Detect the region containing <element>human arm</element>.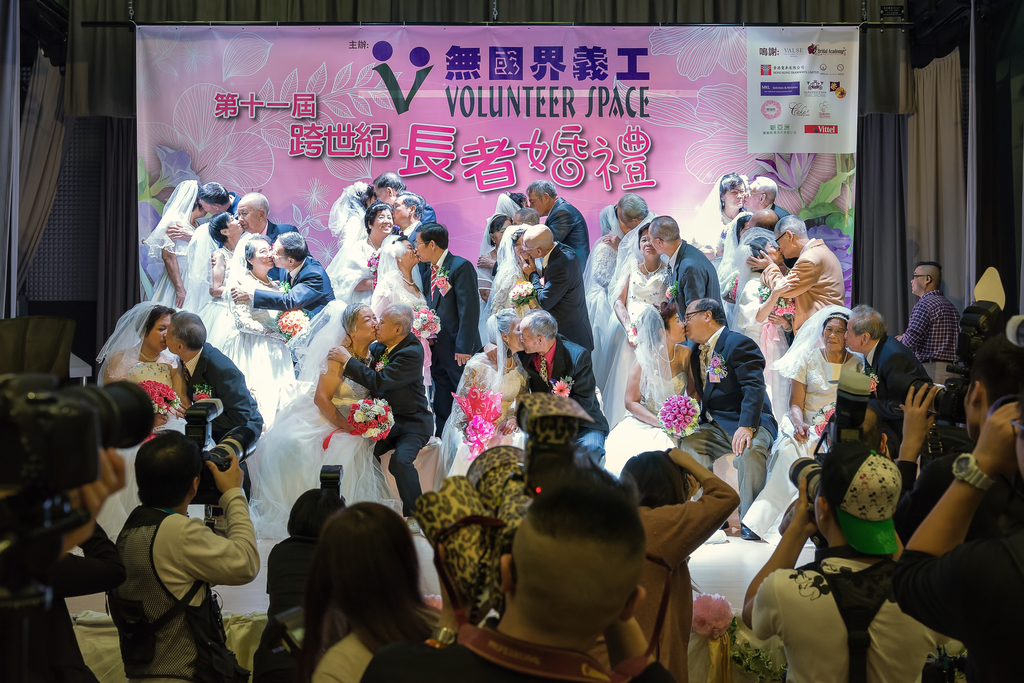
230 273 314 311.
